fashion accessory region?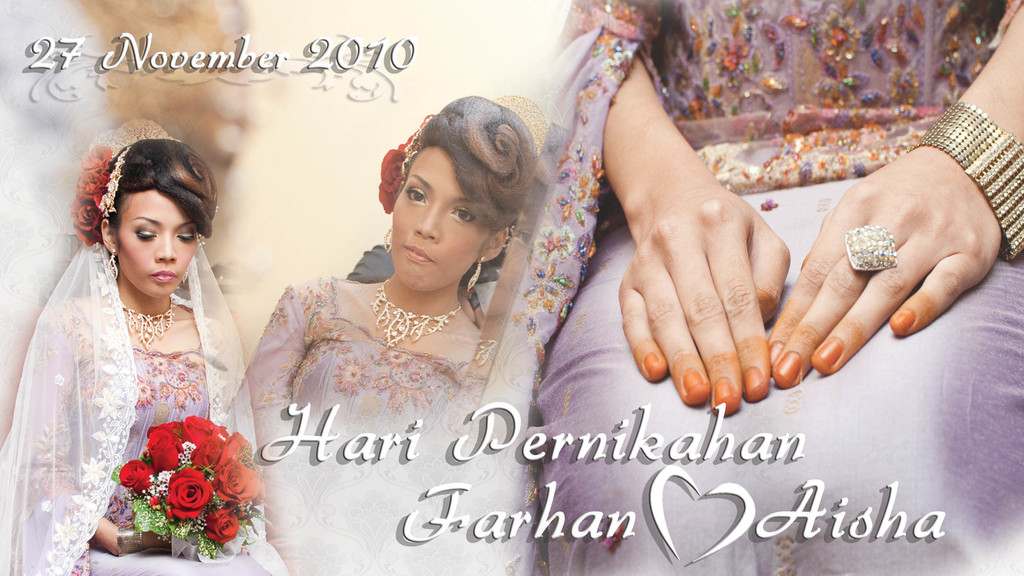
(116, 526, 145, 562)
